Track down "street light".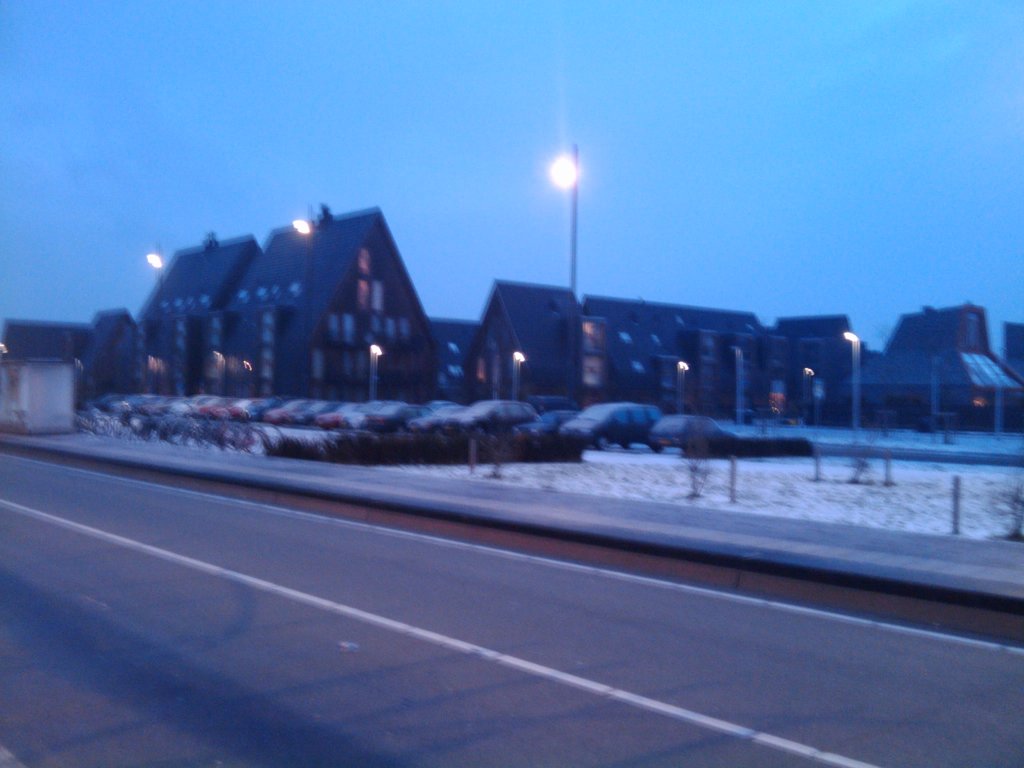
Tracked to <bbox>504, 348, 527, 404</bbox>.
